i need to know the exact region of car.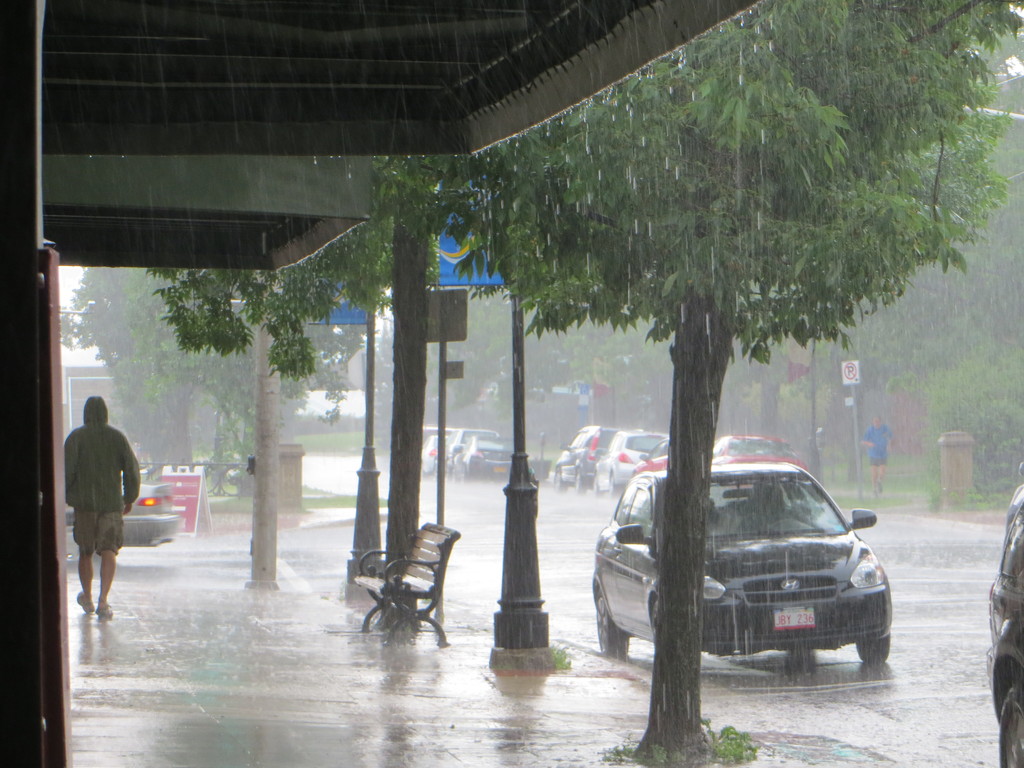
Region: 453 429 499 477.
